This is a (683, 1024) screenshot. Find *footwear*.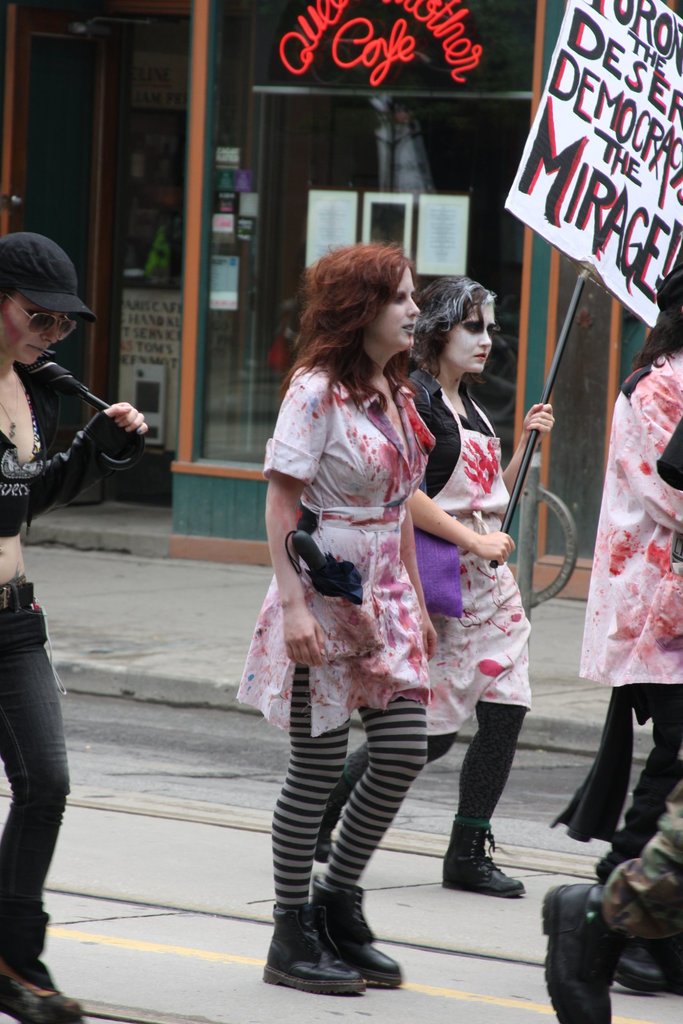
Bounding box: pyautogui.locateOnScreen(539, 877, 609, 1023).
